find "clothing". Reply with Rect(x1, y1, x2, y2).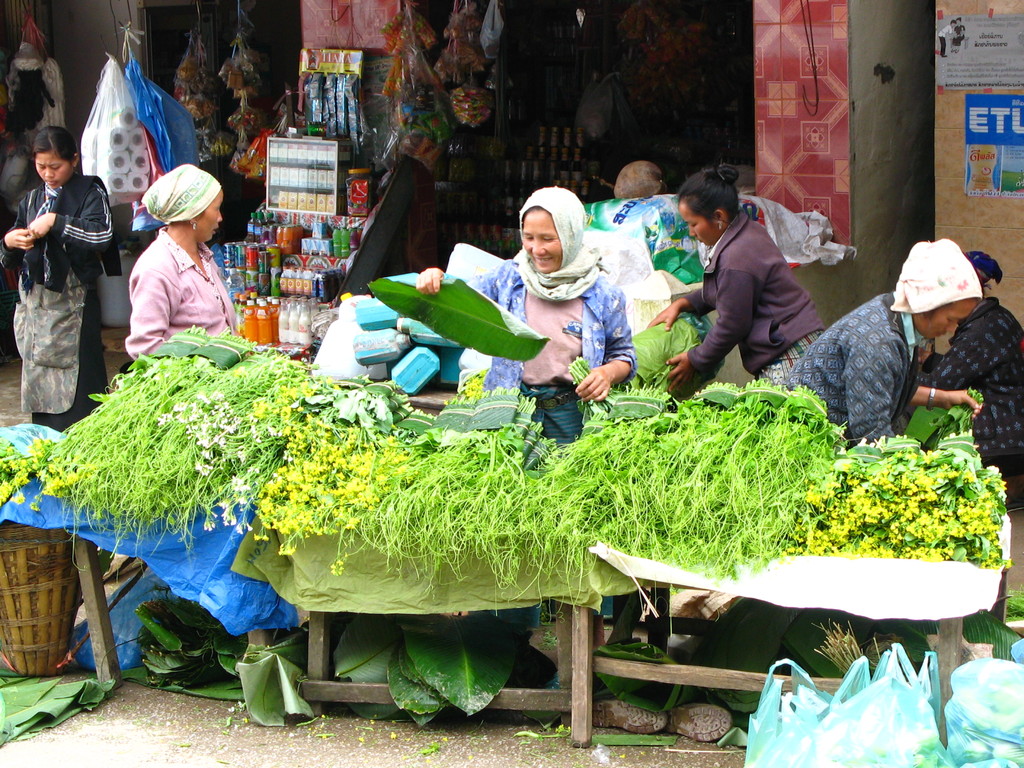
Rect(123, 225, 239, 357).
